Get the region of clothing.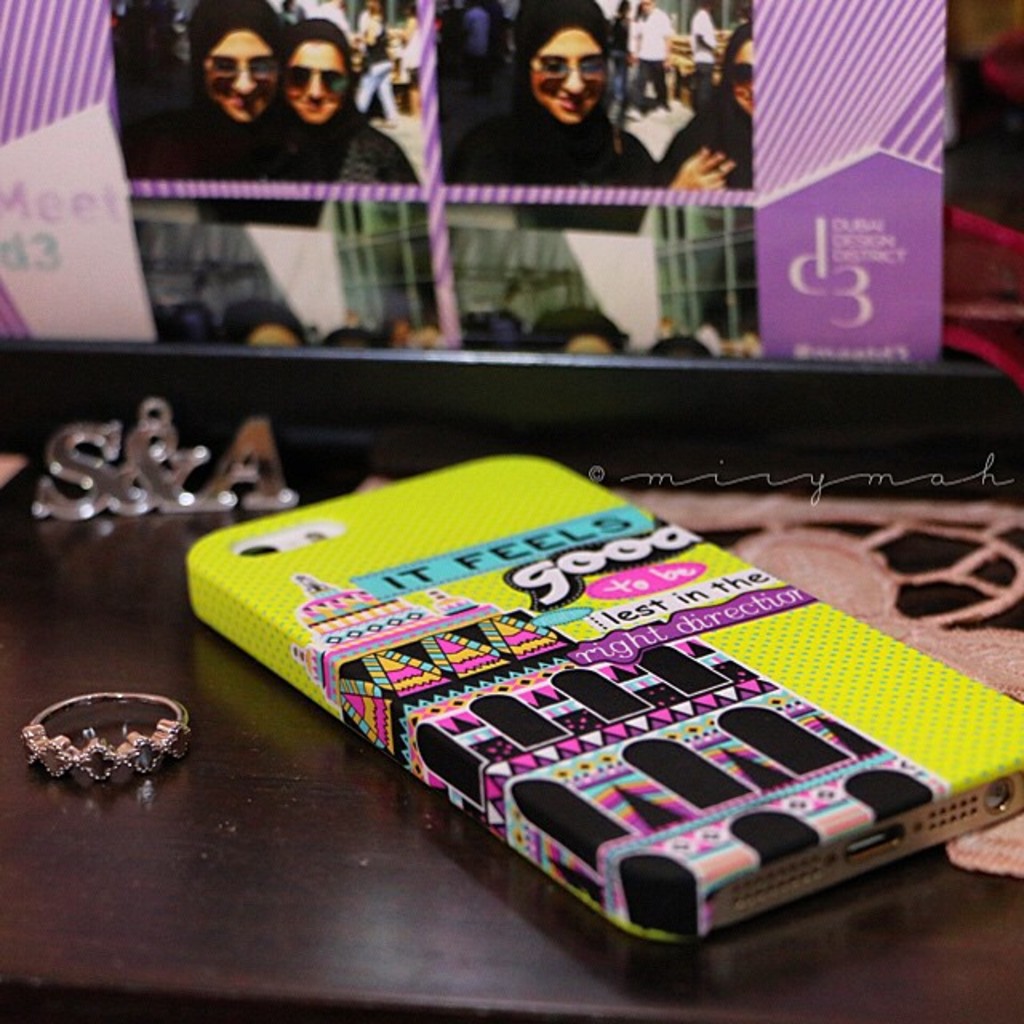
box(278, 18, 414, 194).
